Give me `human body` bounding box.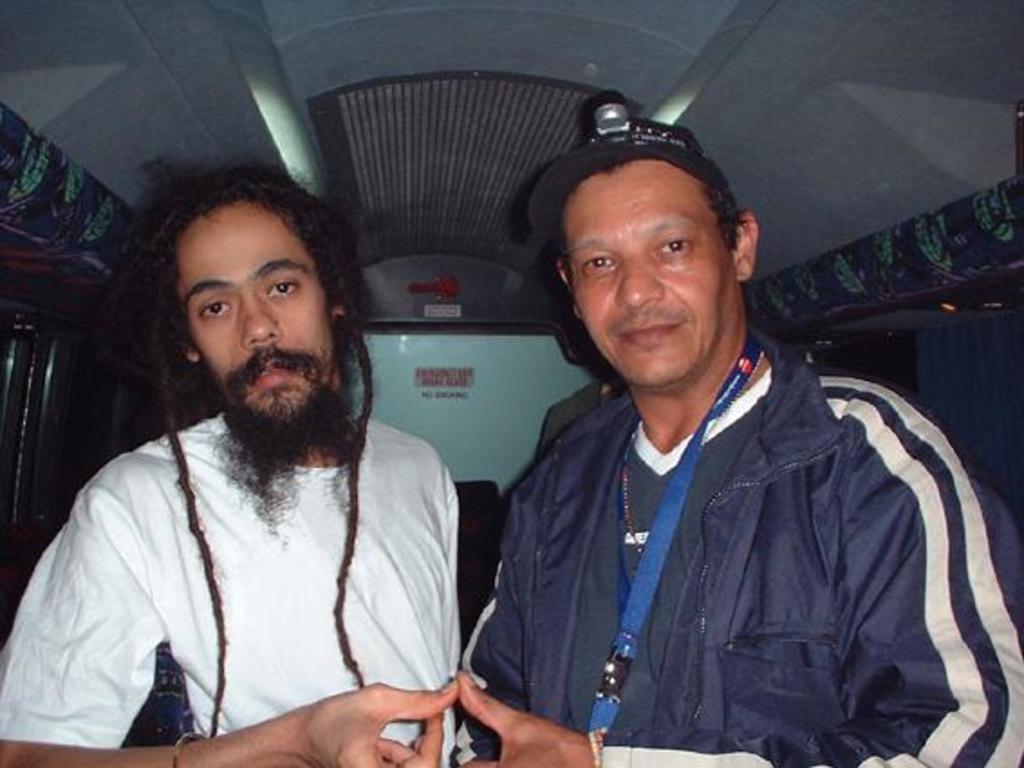
[left=34, top=208, right=468, bottom=767].
